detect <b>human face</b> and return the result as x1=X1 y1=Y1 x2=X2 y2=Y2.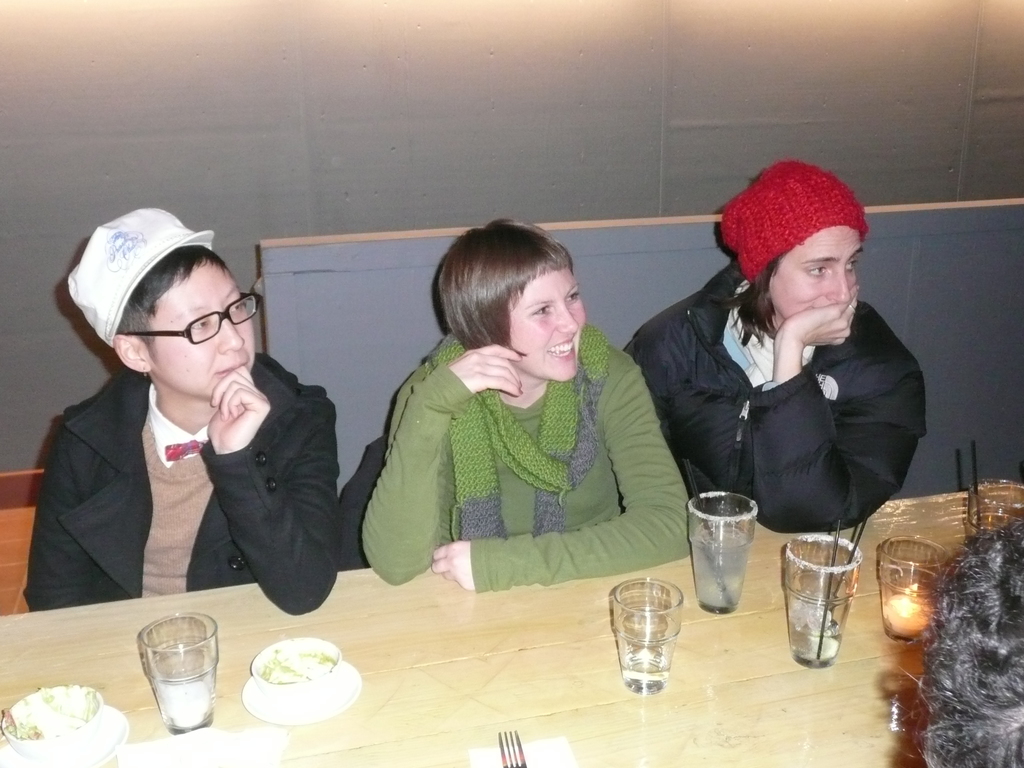
x1=512 y1=270 x2=586 y2=381.
